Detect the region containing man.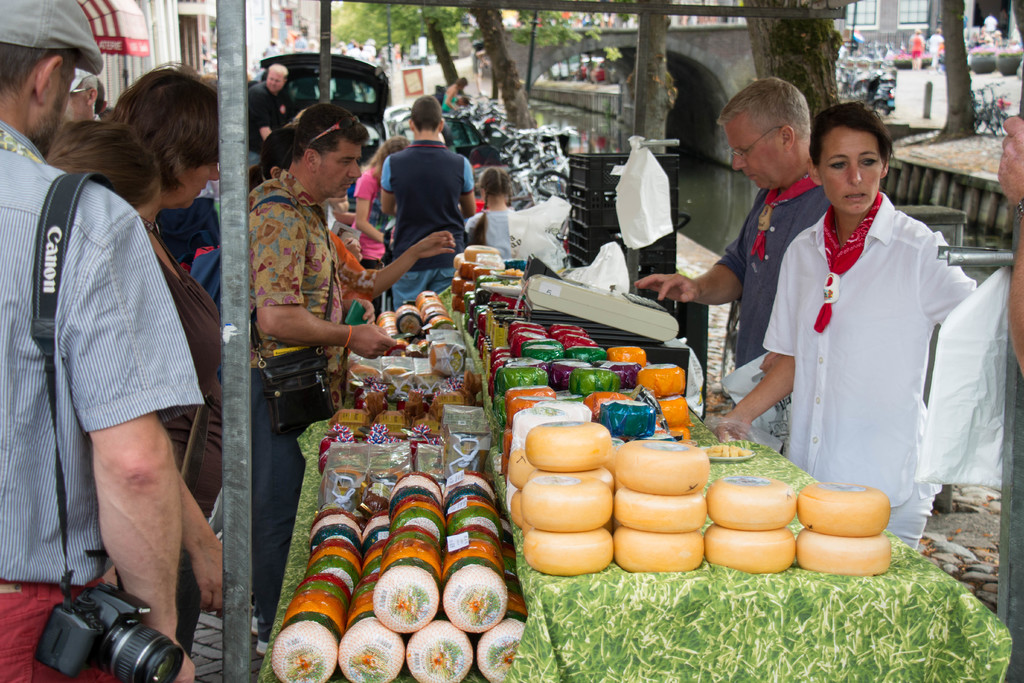
rect(243, 105, 406, 633).
